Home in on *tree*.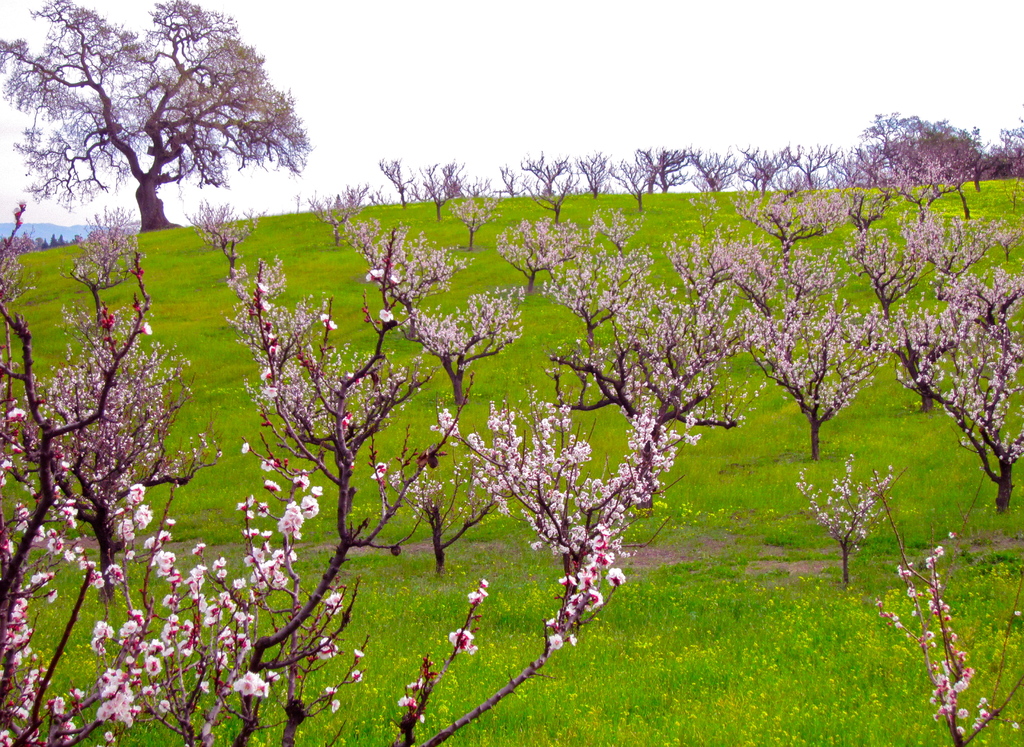
Homed in at (x1=729, y1=185, x2=856, y2=268).
